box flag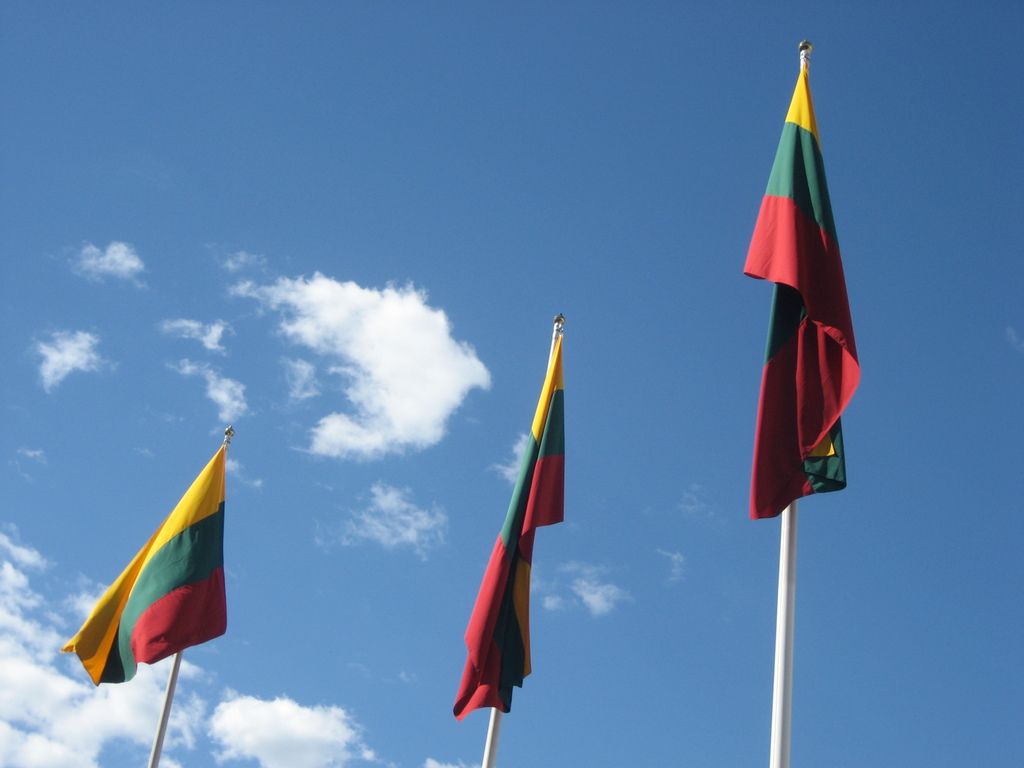
detection(710, 68, 863, 524)
